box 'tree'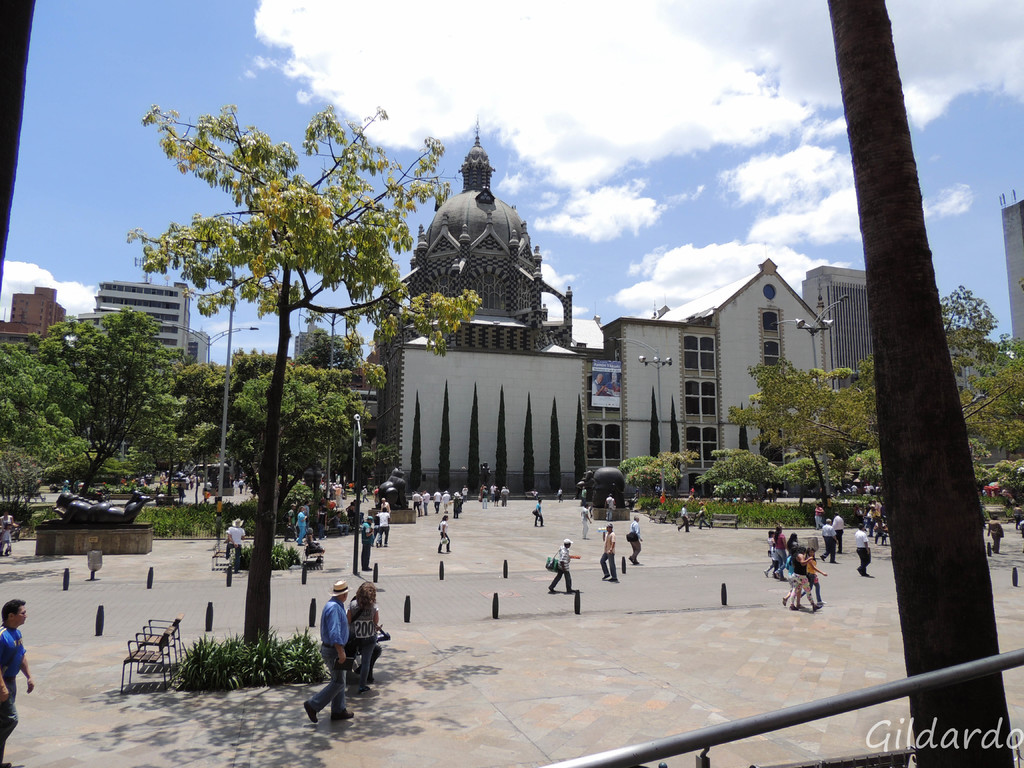
36 307 197 495
